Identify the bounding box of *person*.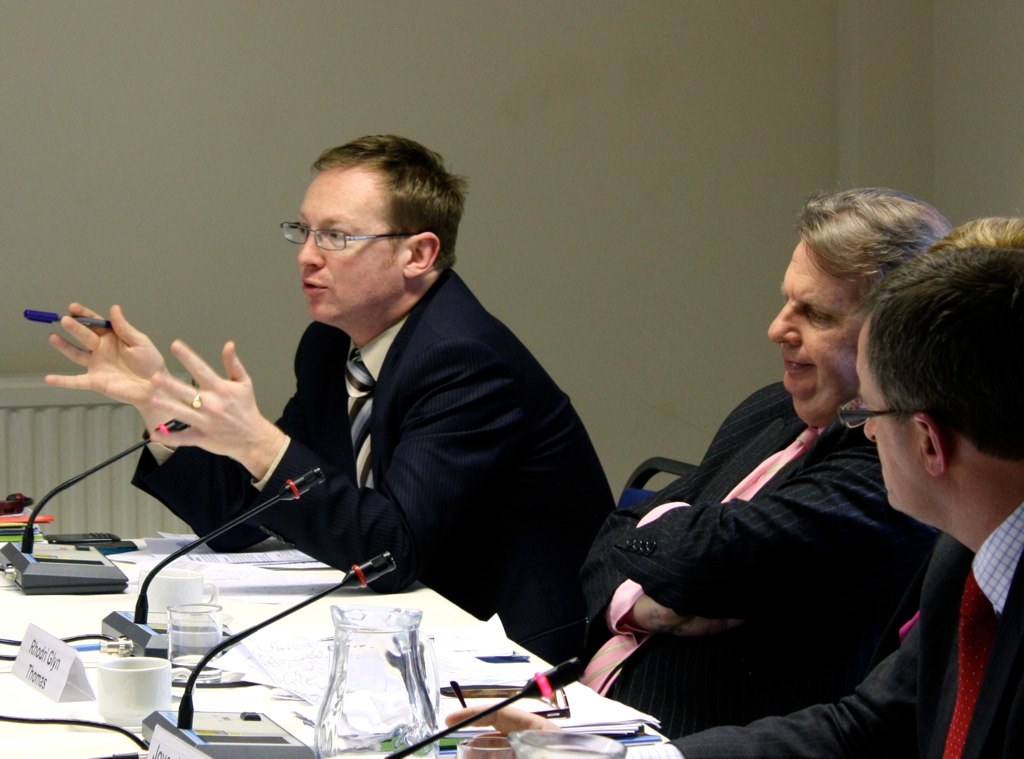
Rect(559, 186, 954, 736).
